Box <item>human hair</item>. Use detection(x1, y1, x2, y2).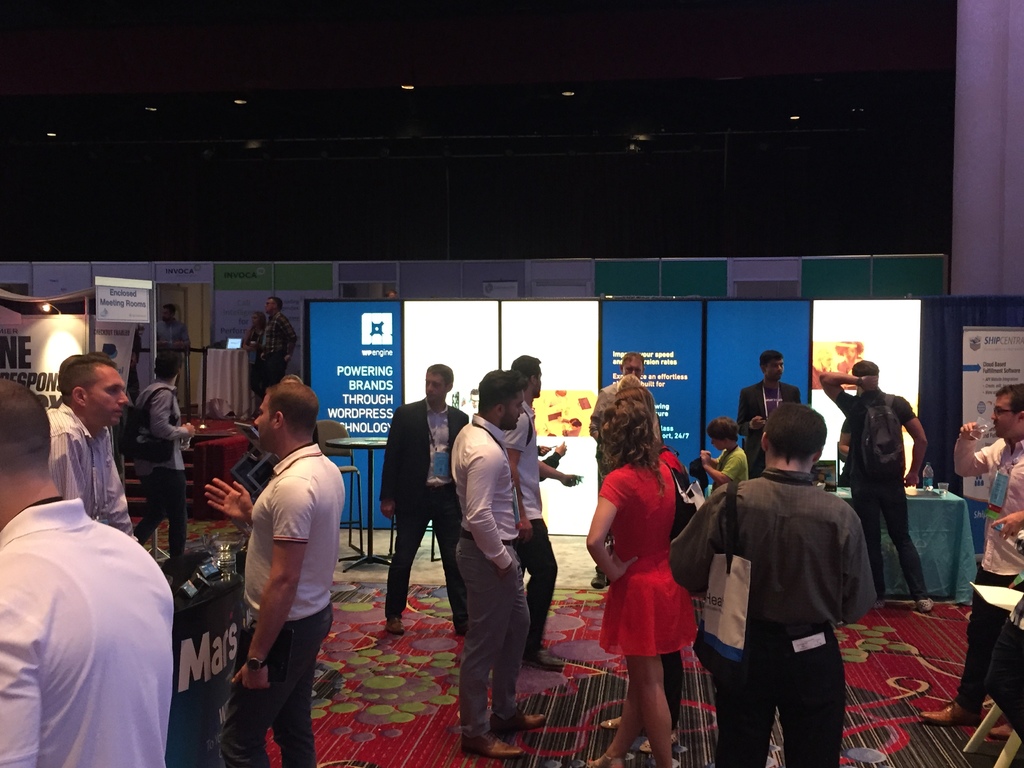
detection(269, 295, 278, 307).
